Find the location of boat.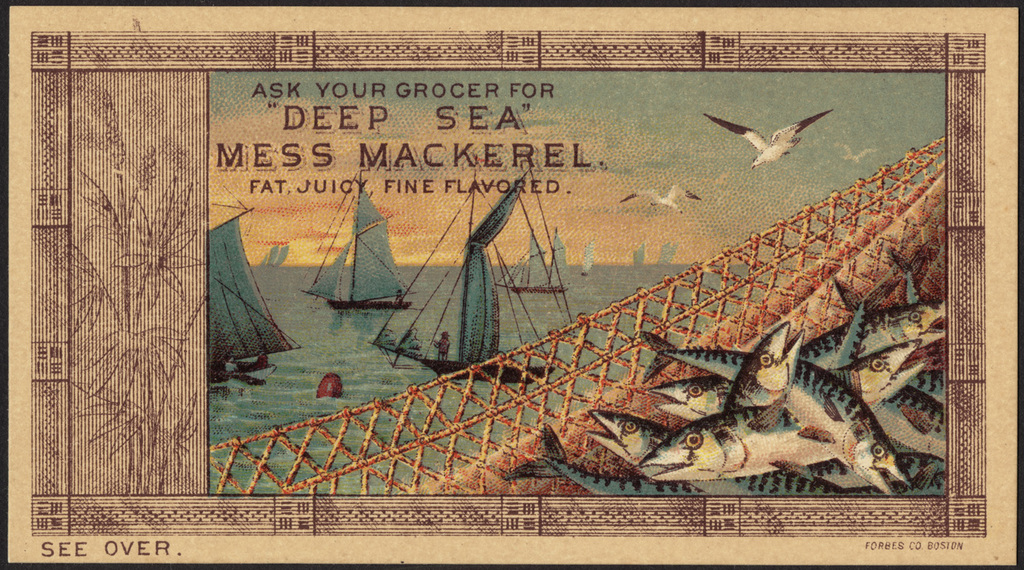
Location: <box>304,188,407,344</box>.
